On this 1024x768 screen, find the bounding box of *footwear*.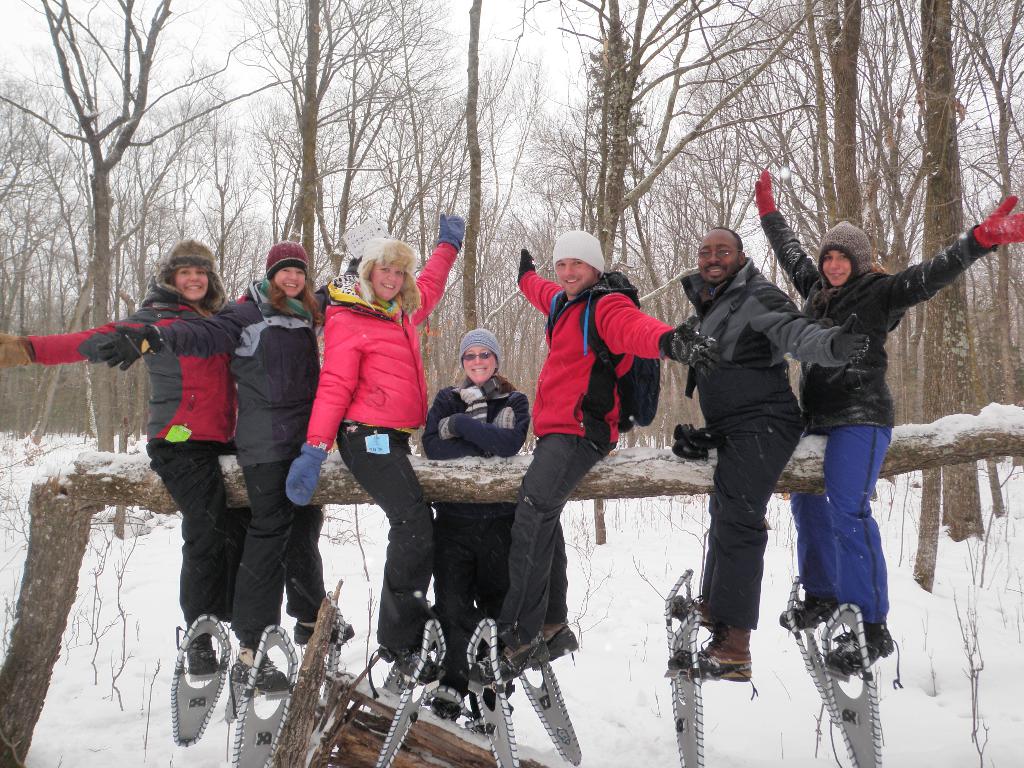
Bounding box: 831, 622, 895, 678.
